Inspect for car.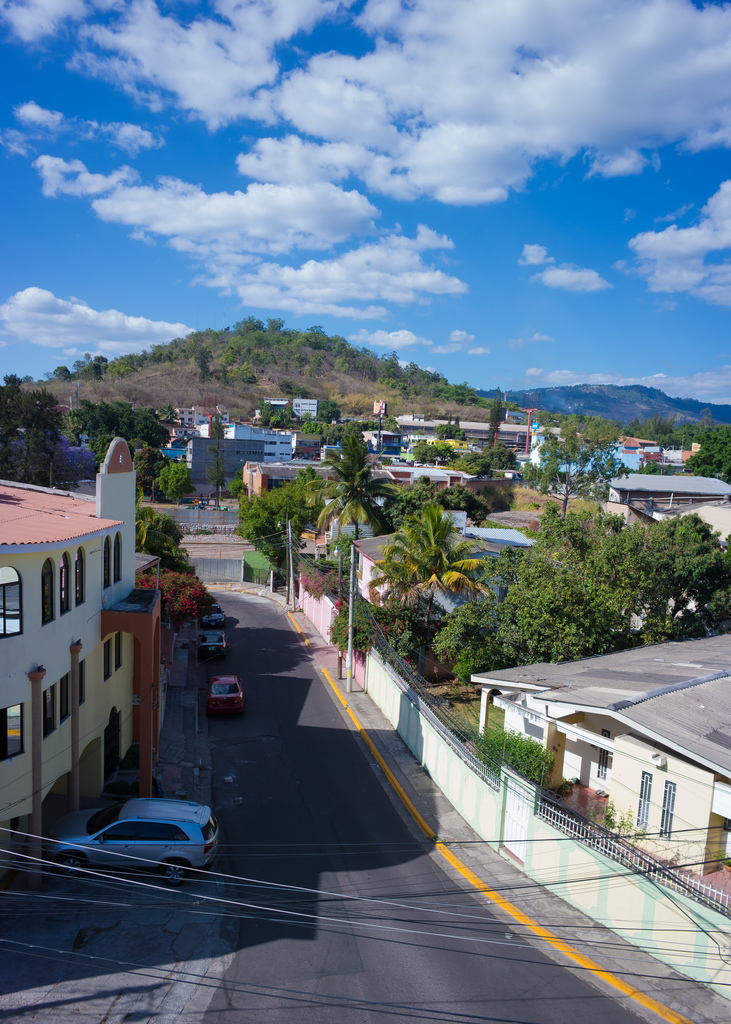
Inspection: BBox(57, 802, 220, 882).
